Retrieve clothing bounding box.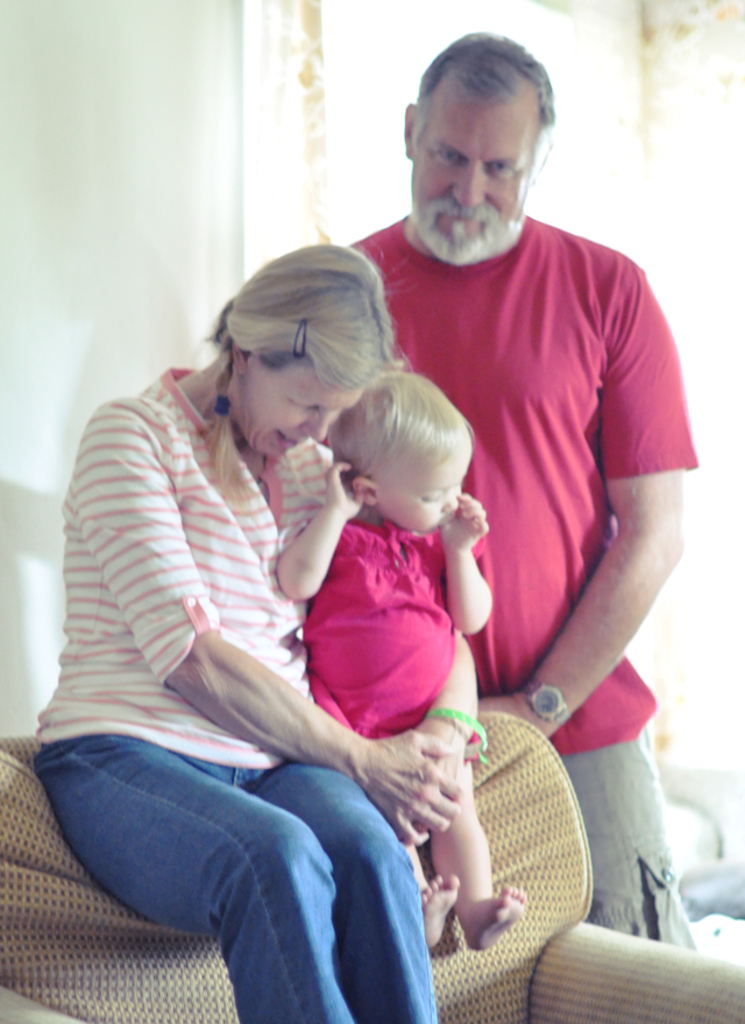
Bounding box: l=308, t=515, r=456, b=746.
